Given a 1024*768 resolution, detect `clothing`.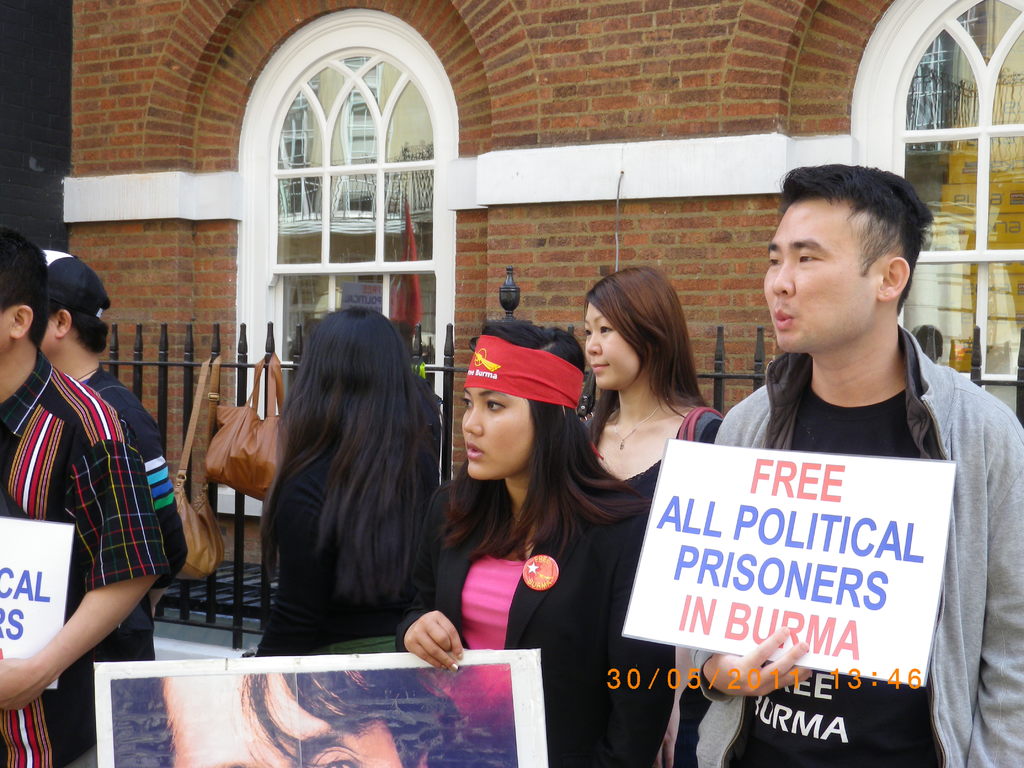
(x1=42, y1=364, x2=187, y2=767).
